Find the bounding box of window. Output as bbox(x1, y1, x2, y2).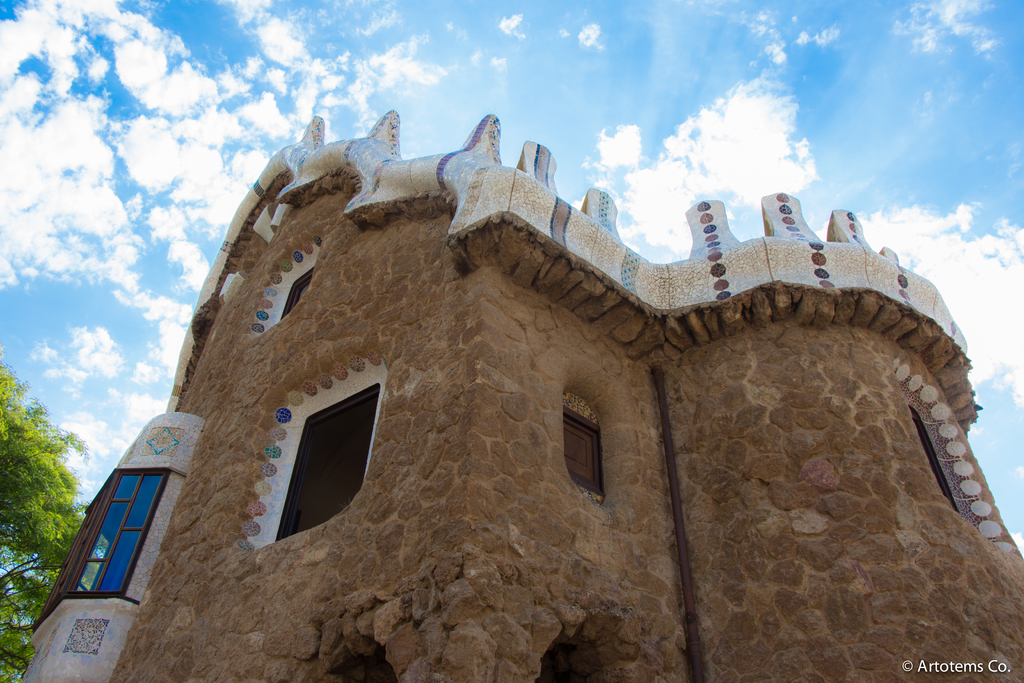
bbox(28, 468, 172, 630).
